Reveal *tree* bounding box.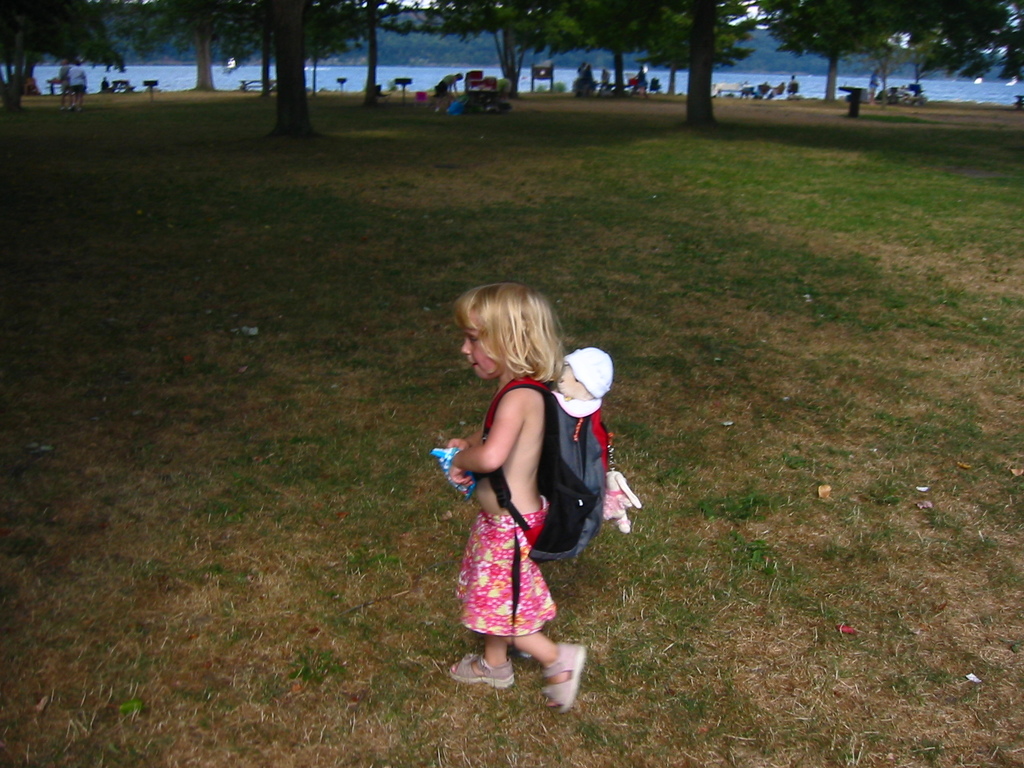
Revealed: [left=361, top=0, right=492, bottom=109].
